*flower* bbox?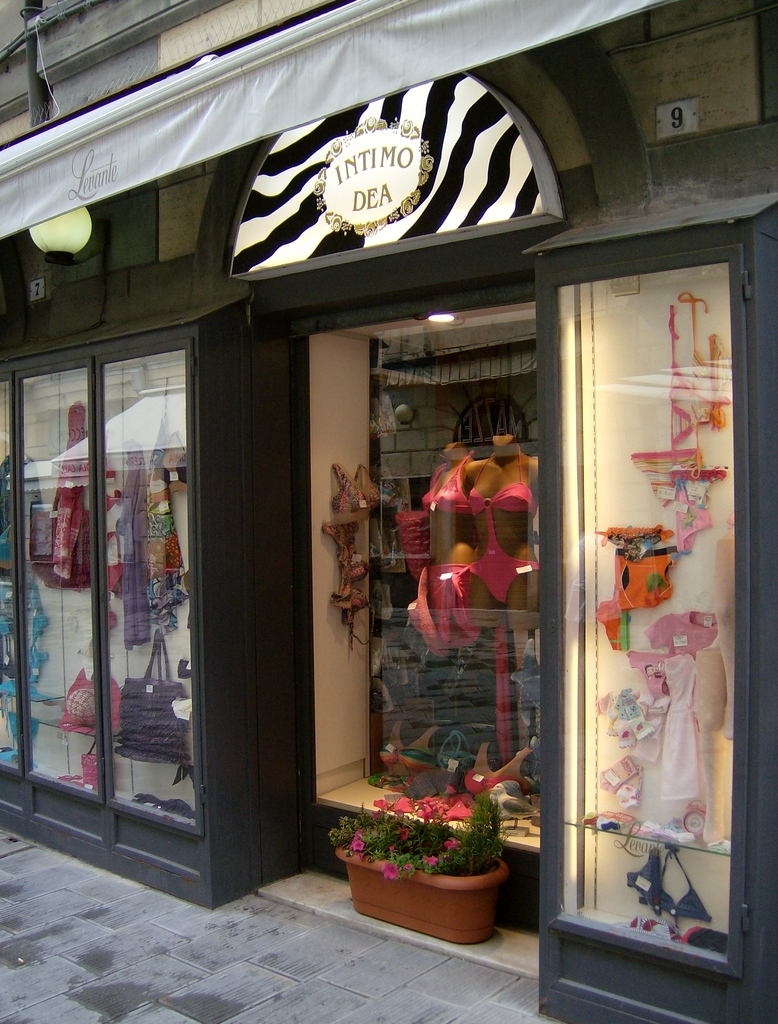
{"x1": 351, "y1": 827, "x2": 368, "y2": 851}
